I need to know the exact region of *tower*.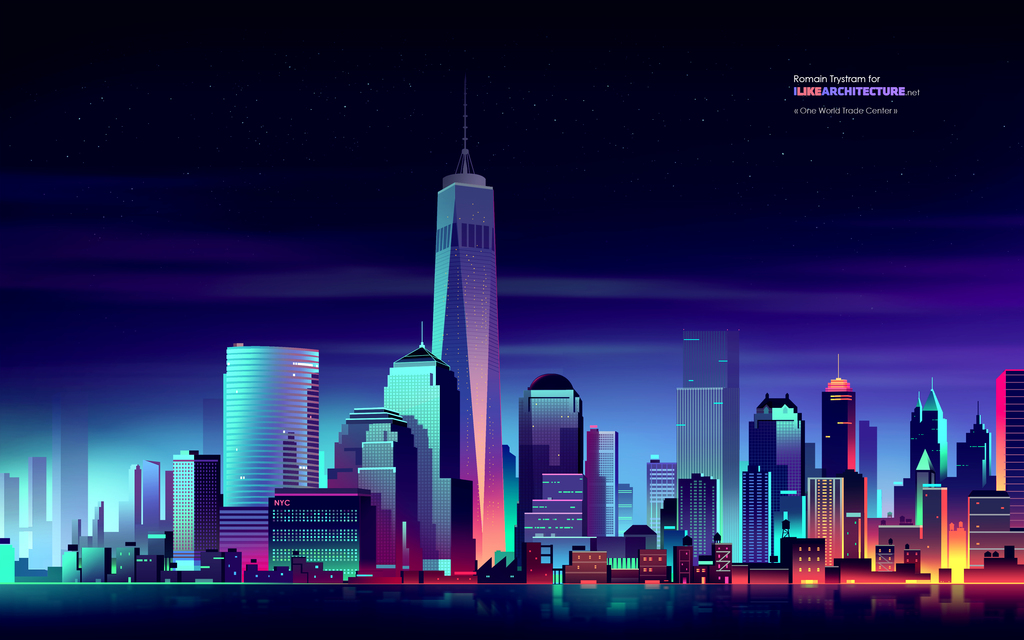
Region: {"left": 64, "top": 392, "right": 95, "bottom": 570}.
